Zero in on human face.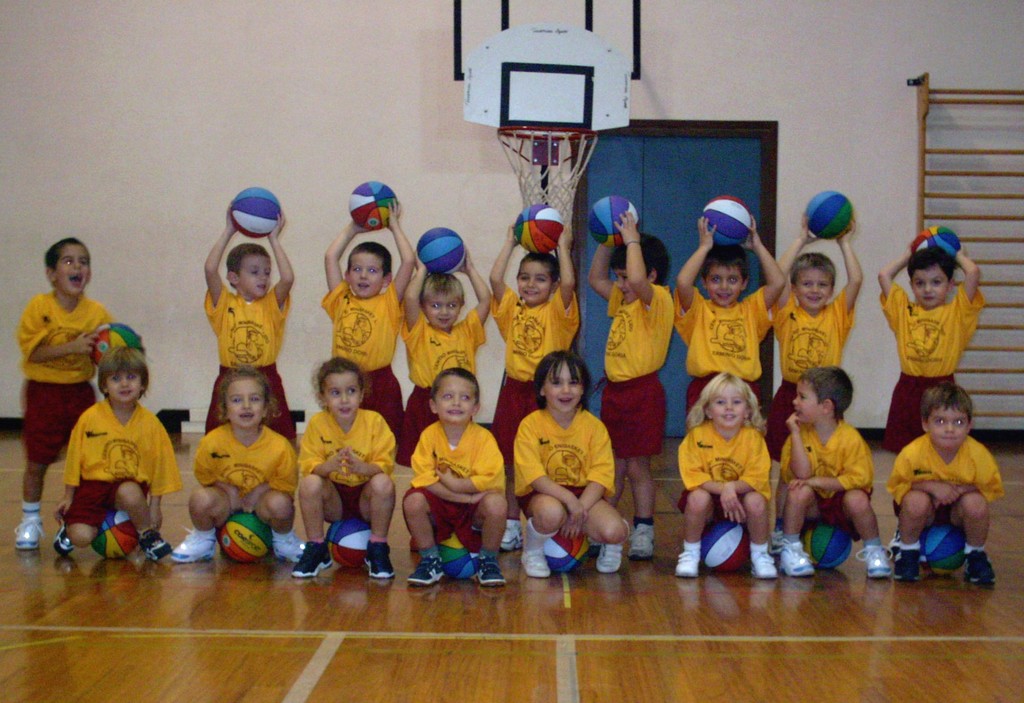
Zeroed in: crop(426, 294, 460, 326).
